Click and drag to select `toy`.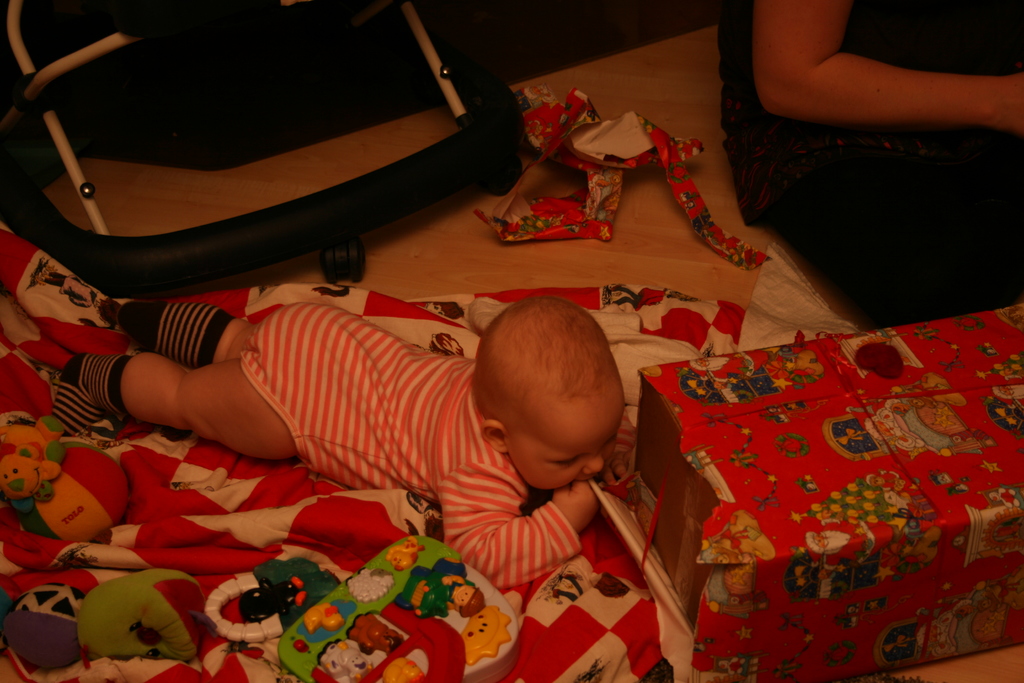
Selection: (276,529,518,682).
